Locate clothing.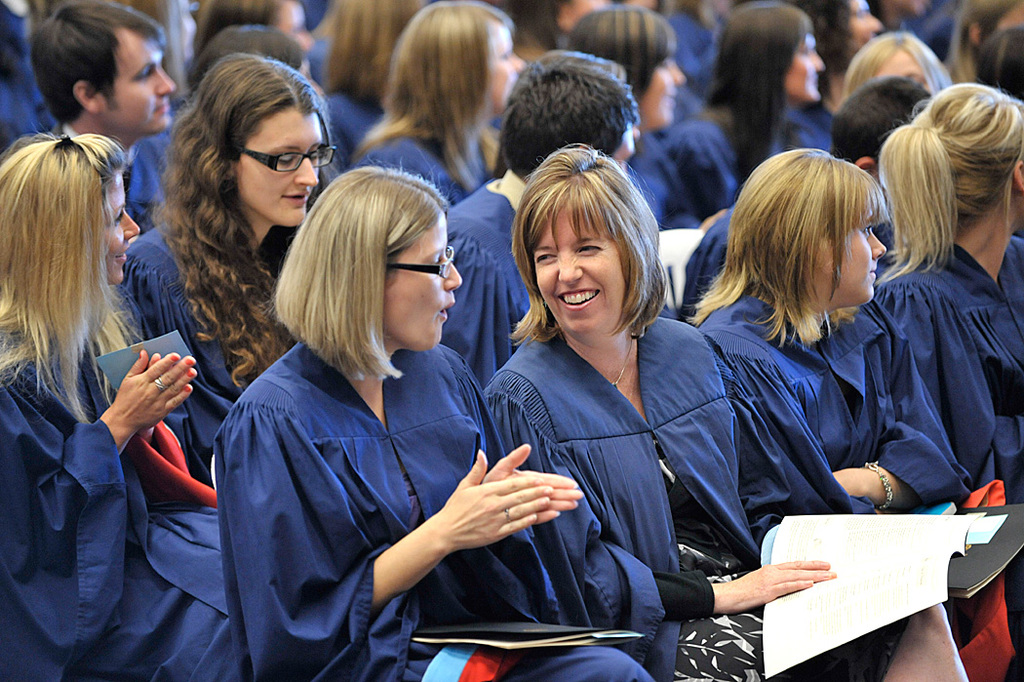
Bounding box: box=[122, 215, 293, 468].
